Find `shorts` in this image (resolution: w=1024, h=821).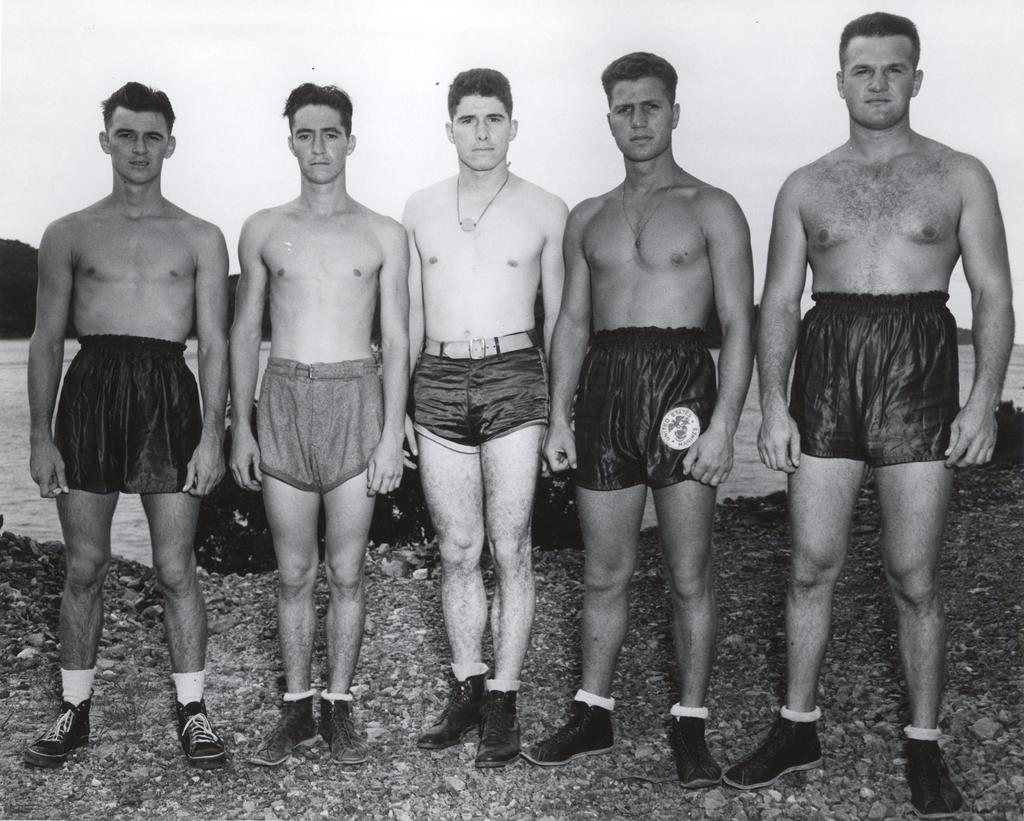
(790, 294, 963, 470).
